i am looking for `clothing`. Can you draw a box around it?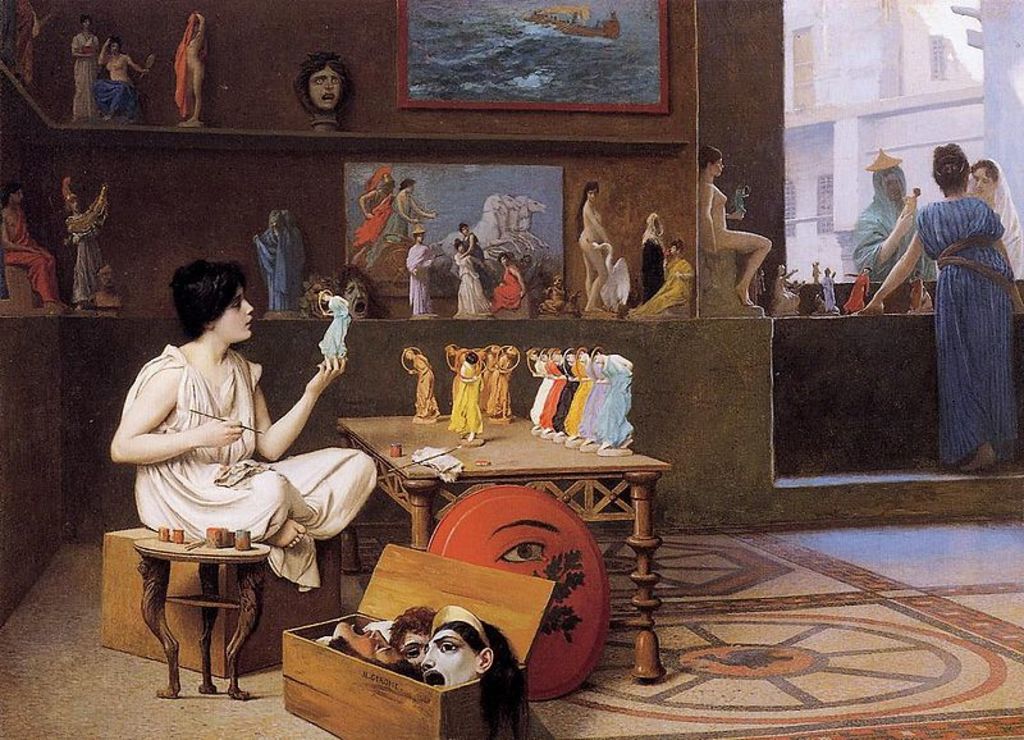
Sure, the bounding box is (left=855, top=159, right=934, bottom=279).
